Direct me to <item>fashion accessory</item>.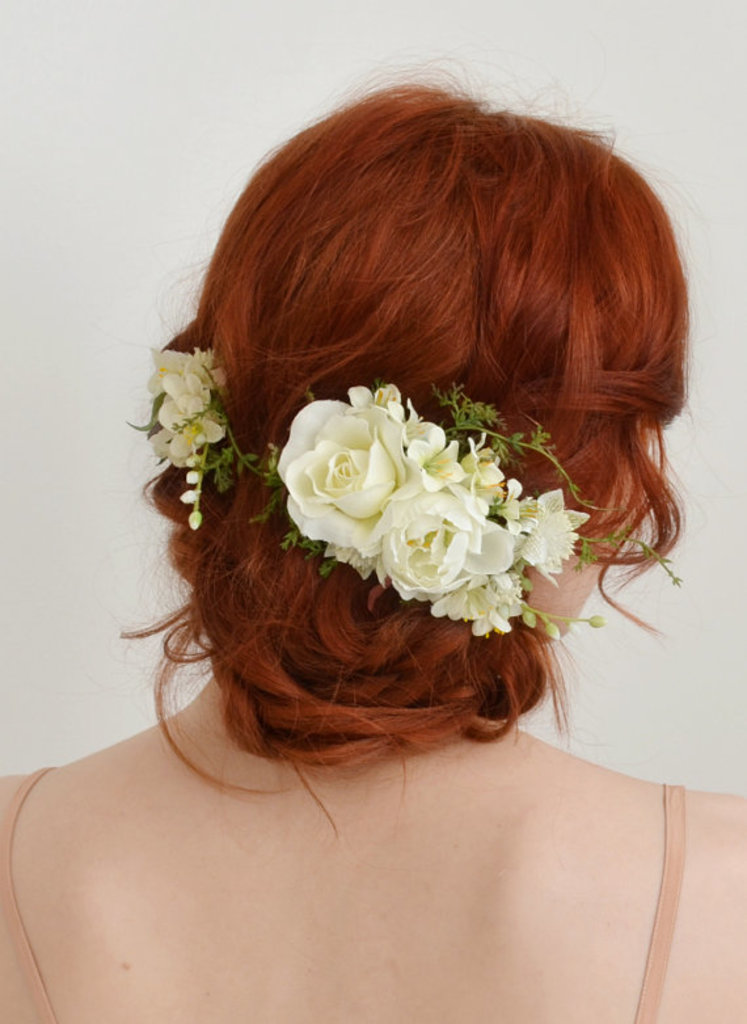
Direction: (132, 338, 685, 645).
